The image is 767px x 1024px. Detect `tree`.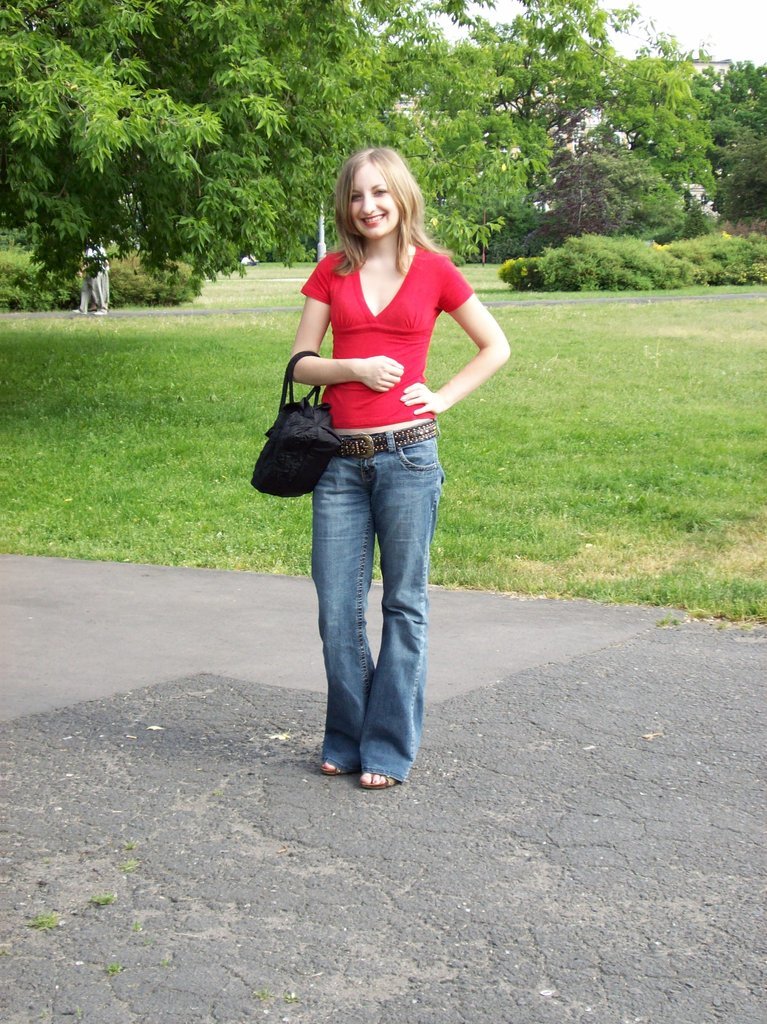
Detection: {"x1": 536, "y1": 134, "x2": 710, "y2": 244}.
